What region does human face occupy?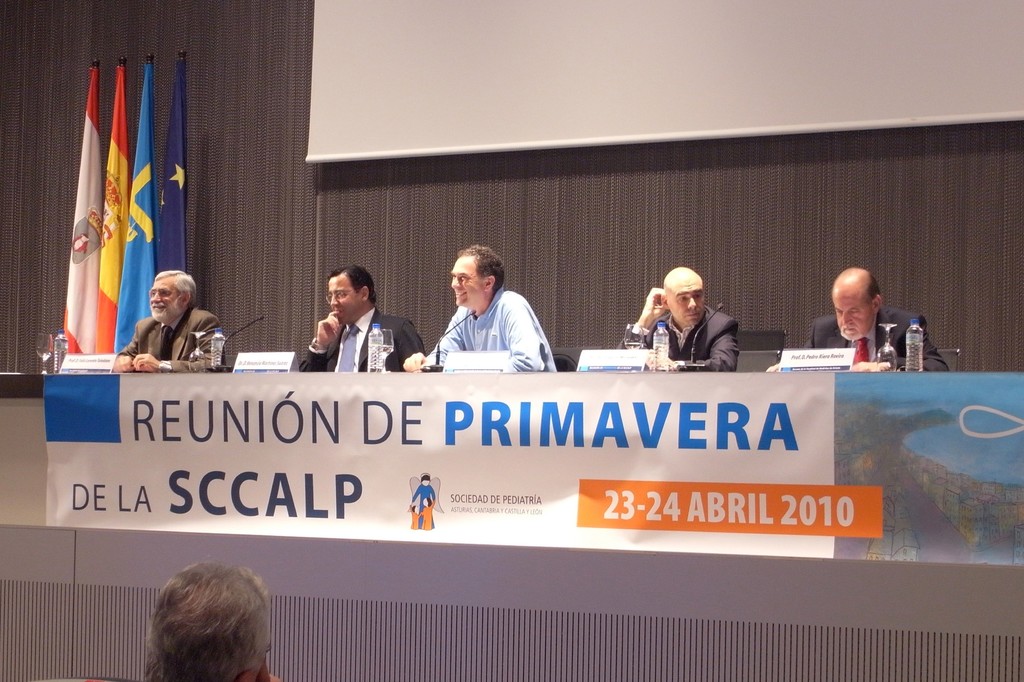
(x1=669, y1=276, x2=703, y2=325).
